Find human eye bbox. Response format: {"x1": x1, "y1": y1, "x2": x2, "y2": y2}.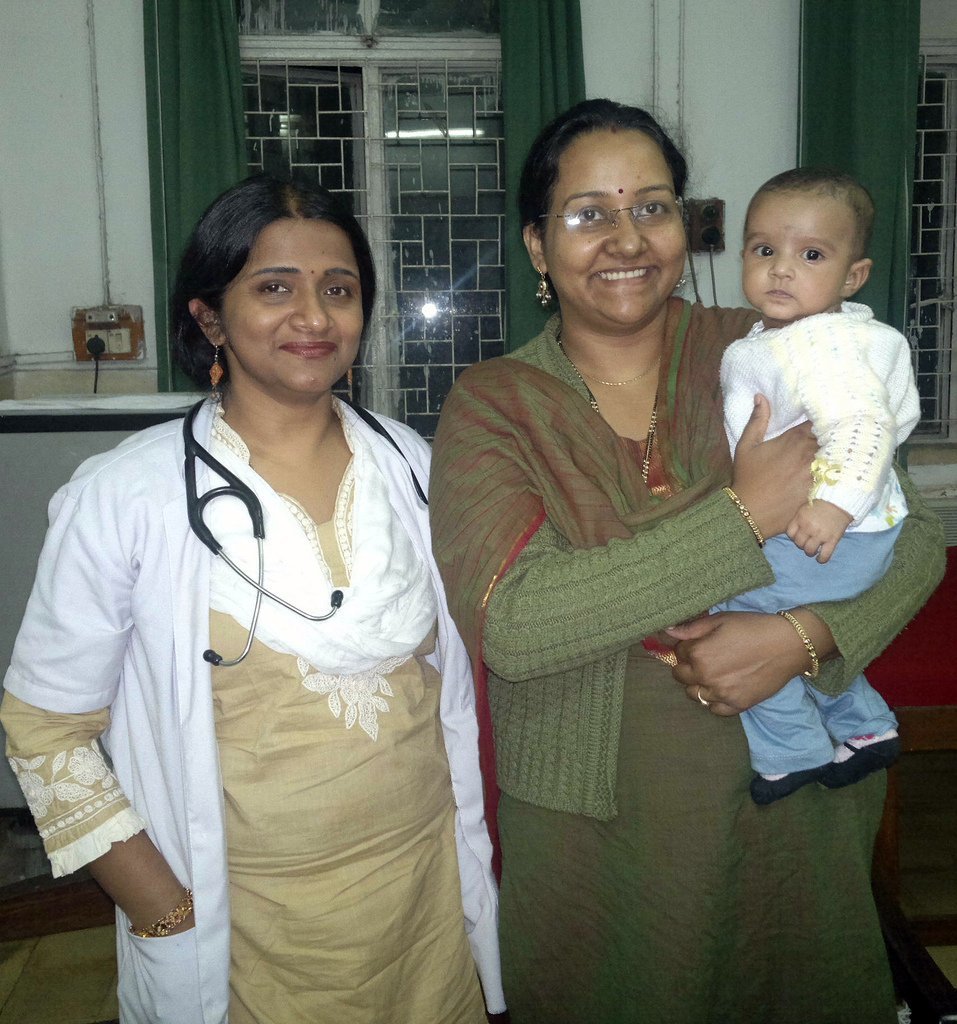
{"x1": 793, "y1": 238, "x2": 827, "y2": 268}.
